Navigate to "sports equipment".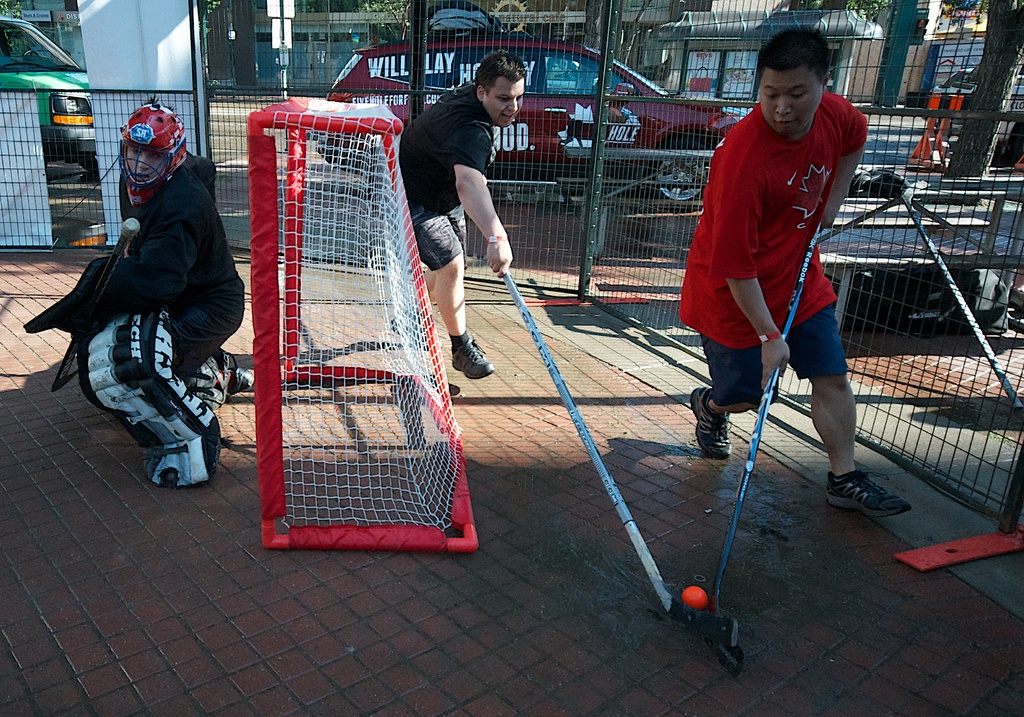
Navigation target: box=[675, 577, 708, 606].
